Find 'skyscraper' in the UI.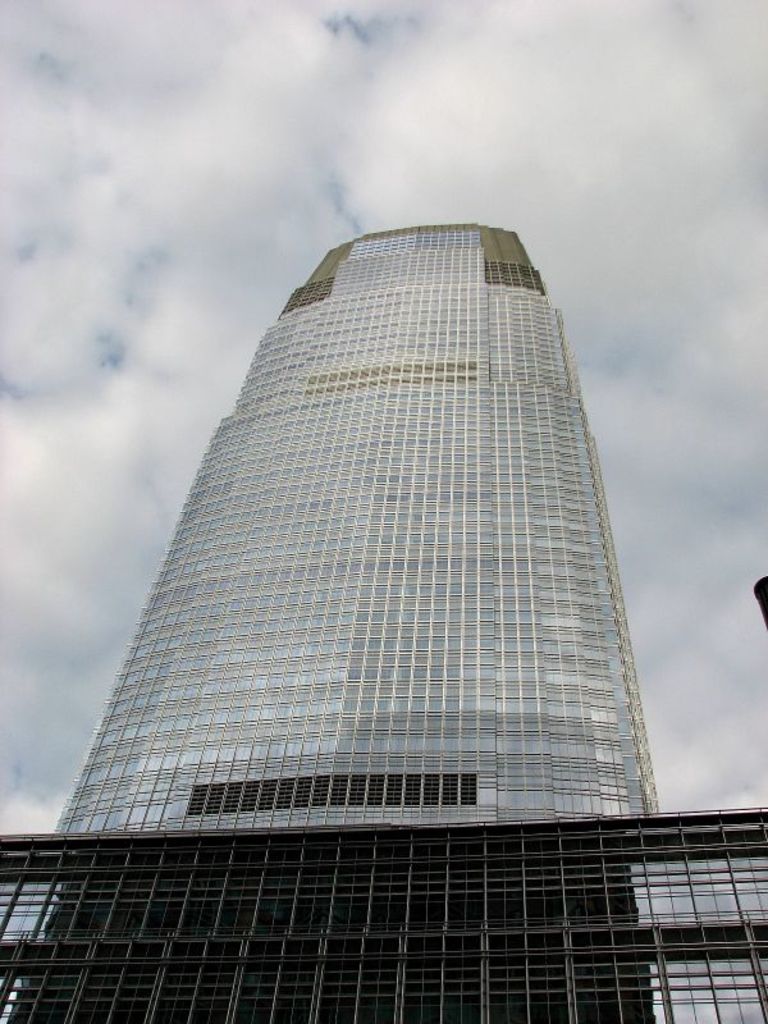
UI element at <box>54,225,663,835</box>.
